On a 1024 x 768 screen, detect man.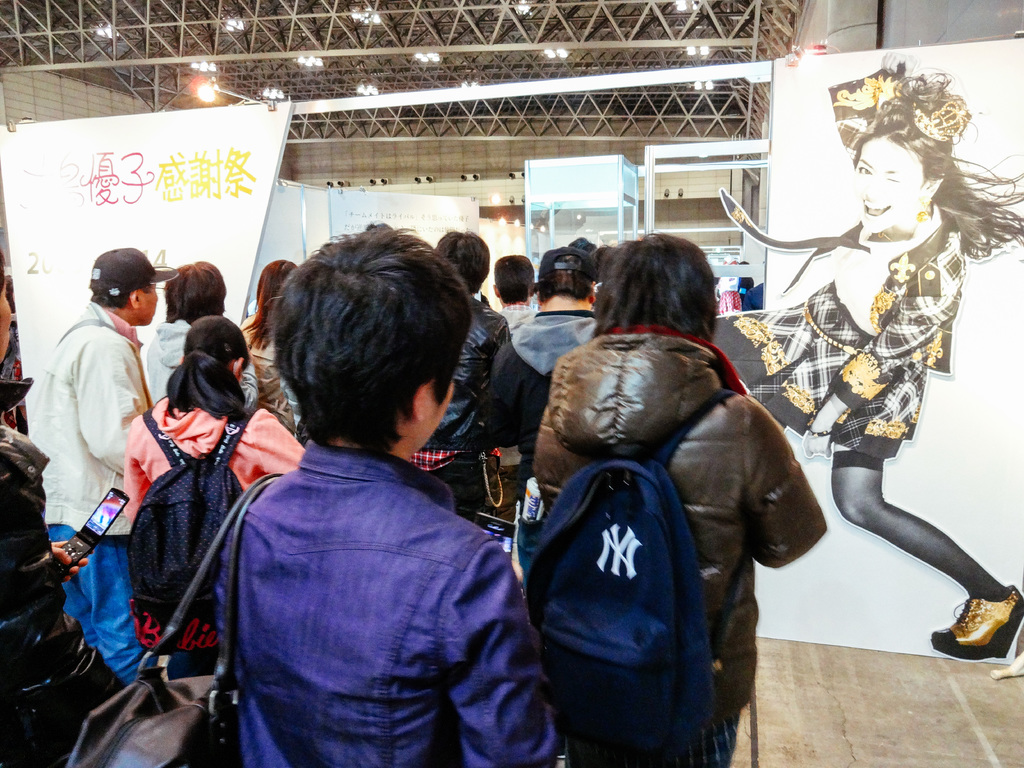
(488,244,597,488).
